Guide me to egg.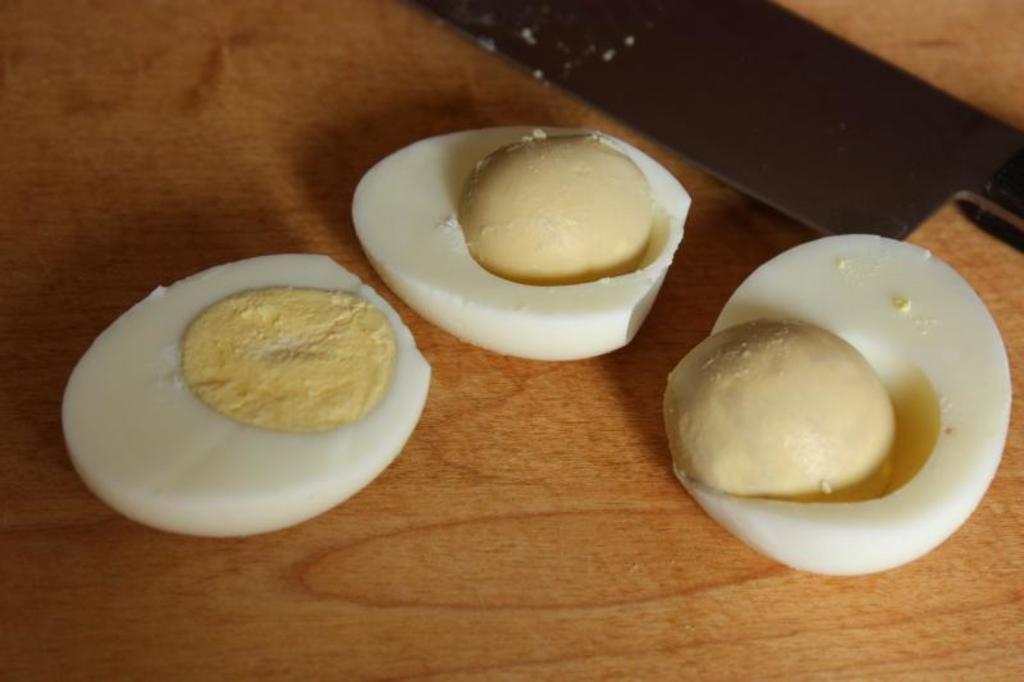
Guidance: BBox(673, 234, 1016, 573).
